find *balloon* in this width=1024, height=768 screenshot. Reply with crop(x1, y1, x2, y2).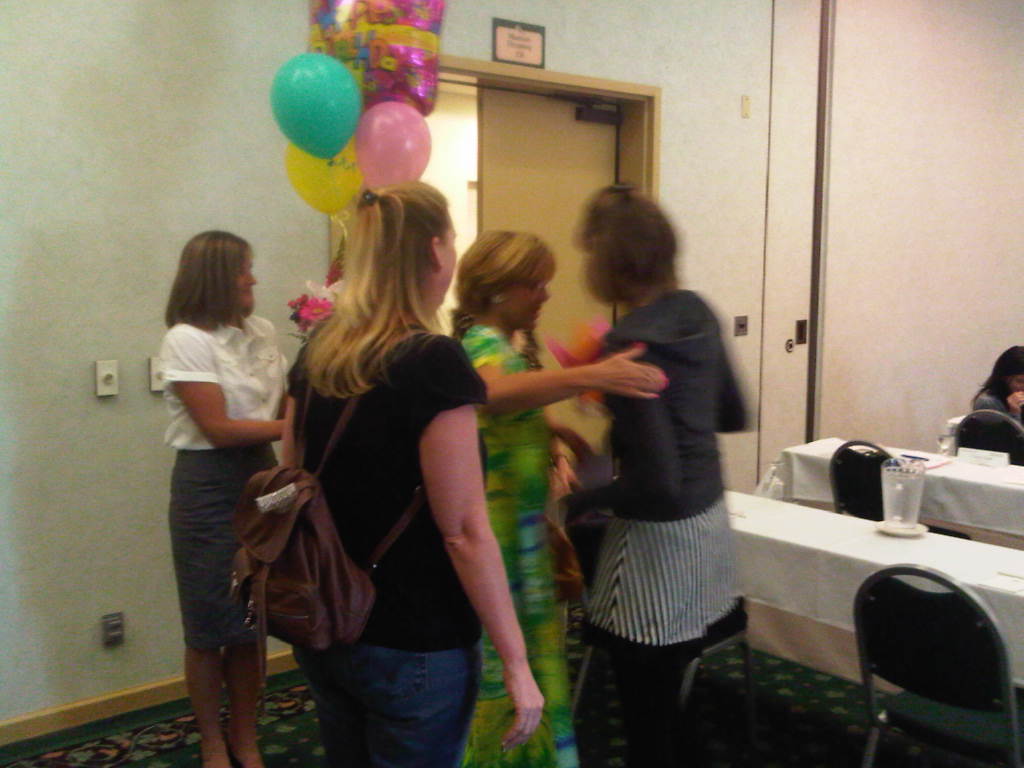
crop(290, 137, 368, 216).
